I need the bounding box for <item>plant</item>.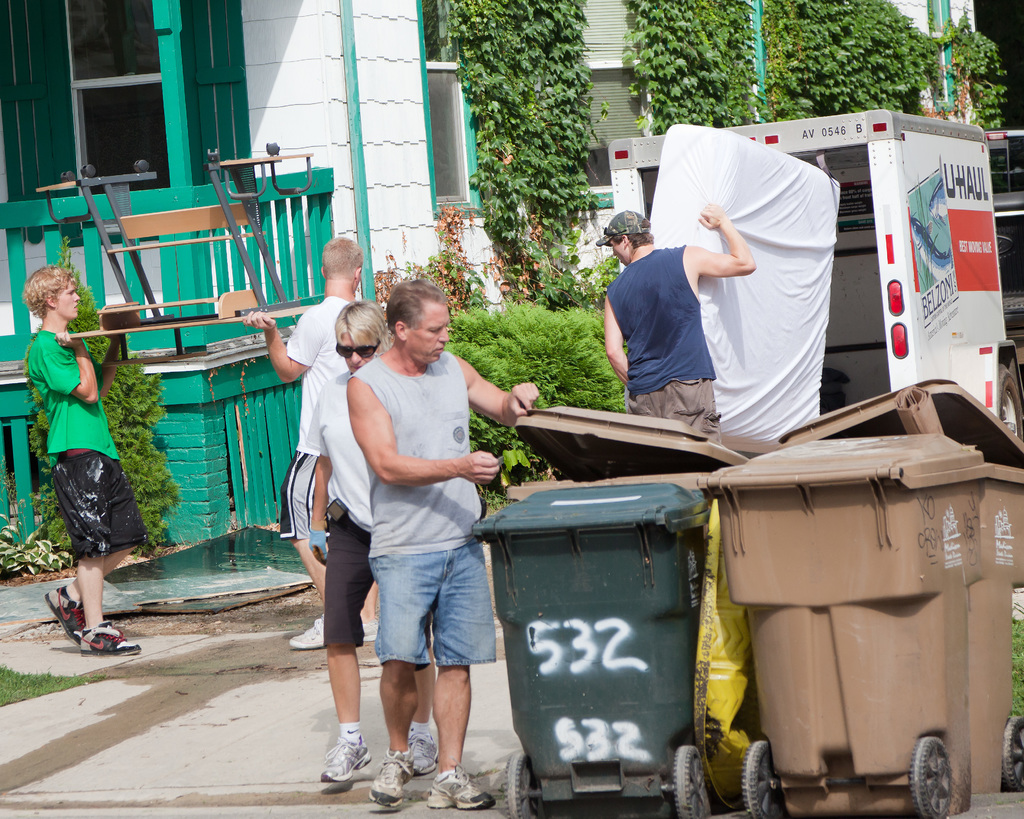
Here it is: bbox=(470, 335, 517, 487).
